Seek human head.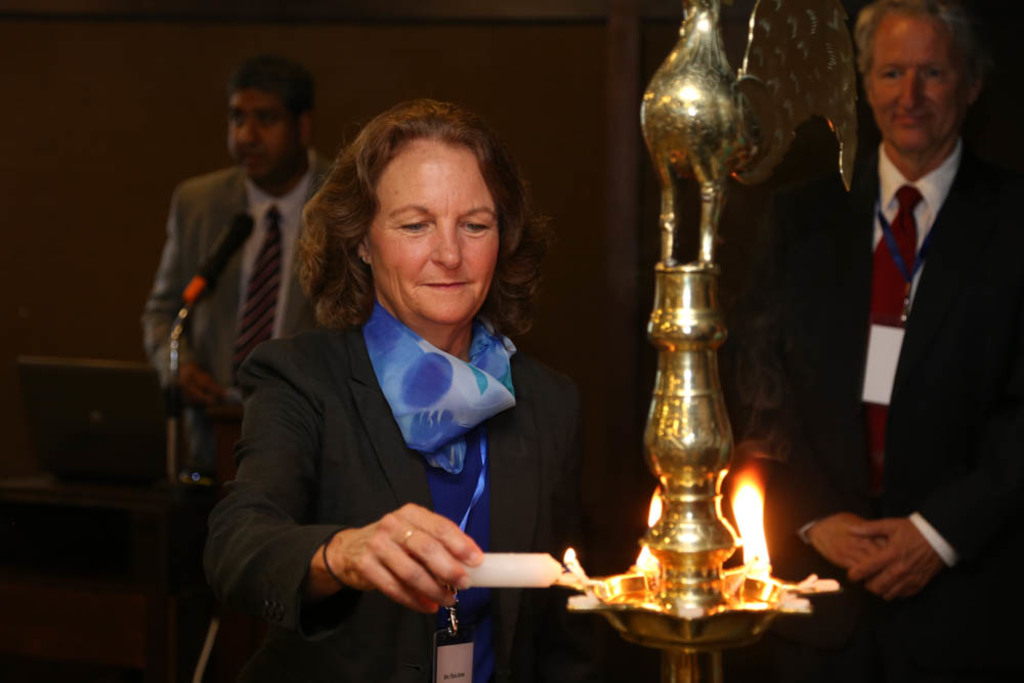
308/104/536/311.
